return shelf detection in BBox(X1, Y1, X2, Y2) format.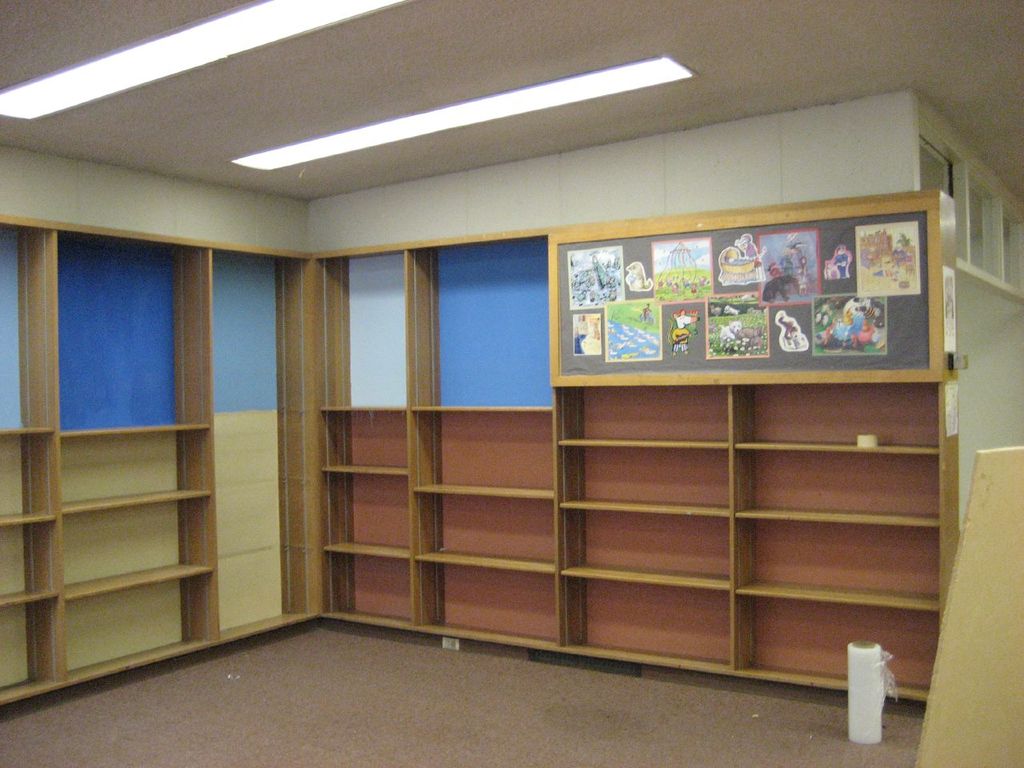
BBox(738, 446, 955, 536).
